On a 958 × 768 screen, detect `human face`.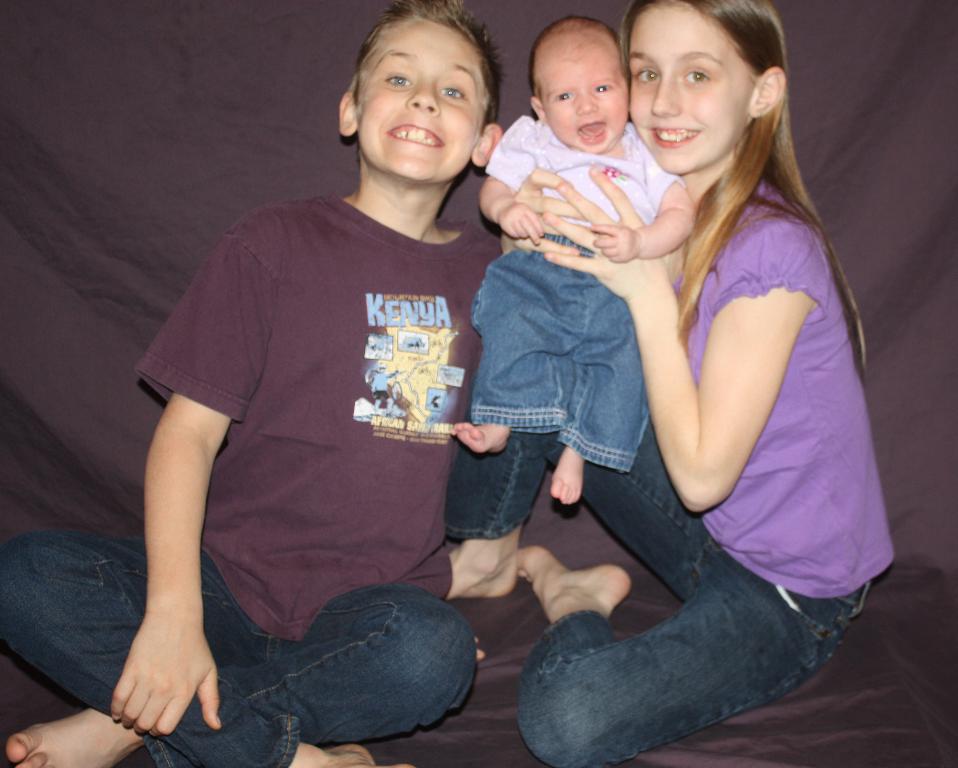
detection(544, 54, 630, 149).
